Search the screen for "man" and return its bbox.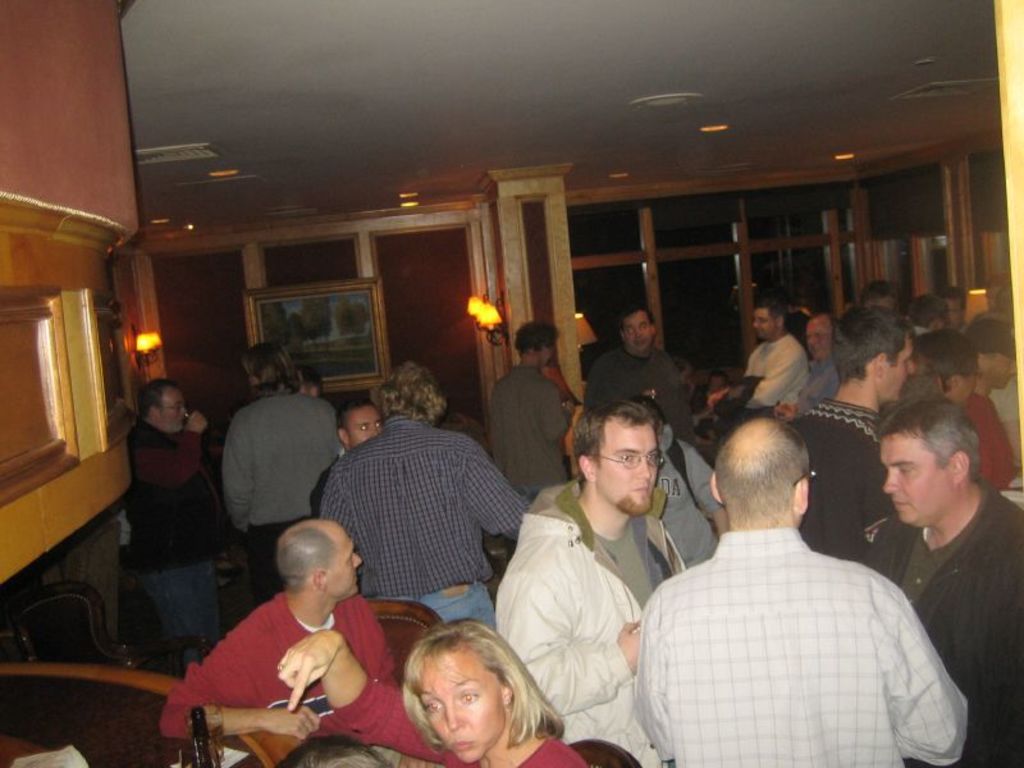
Found: (718, 294, 809, 401).
